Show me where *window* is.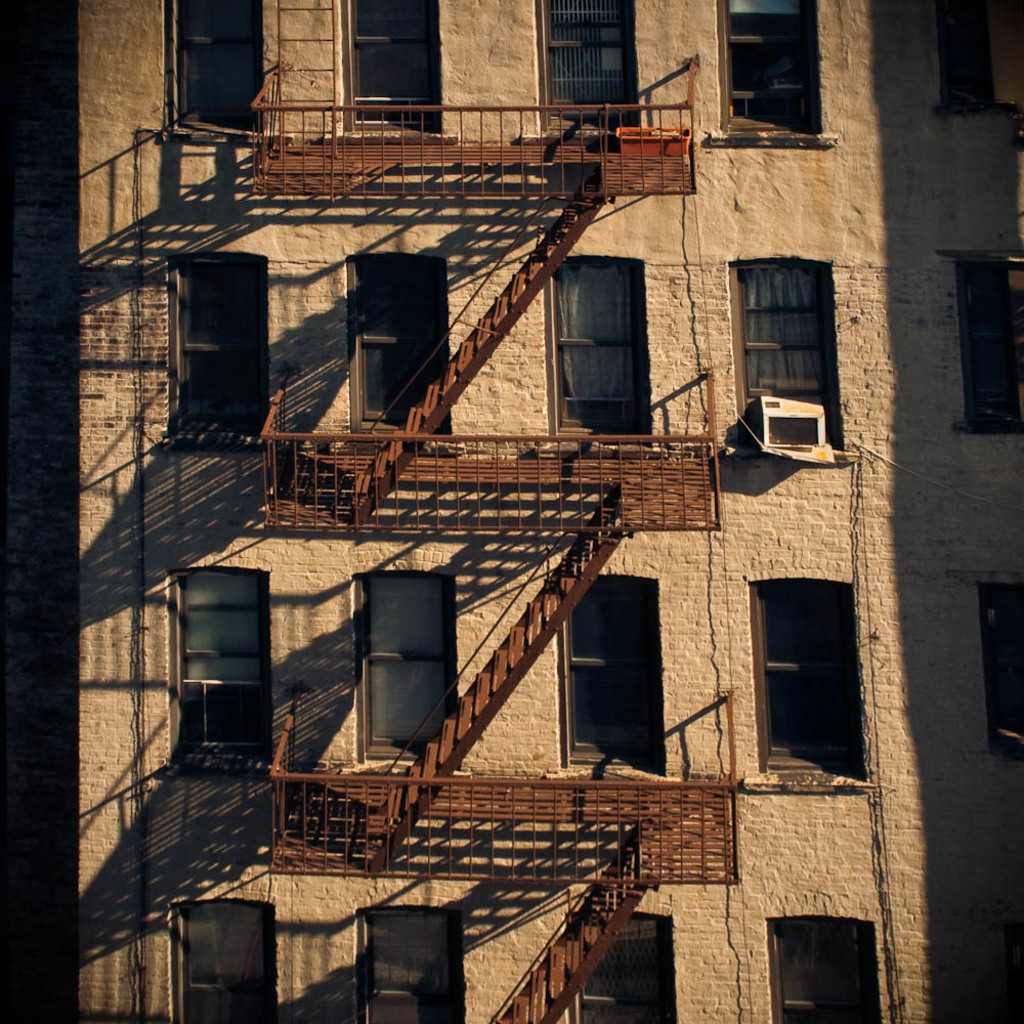
*window* is at (left=535, top=0, right=641, bottom=130).
